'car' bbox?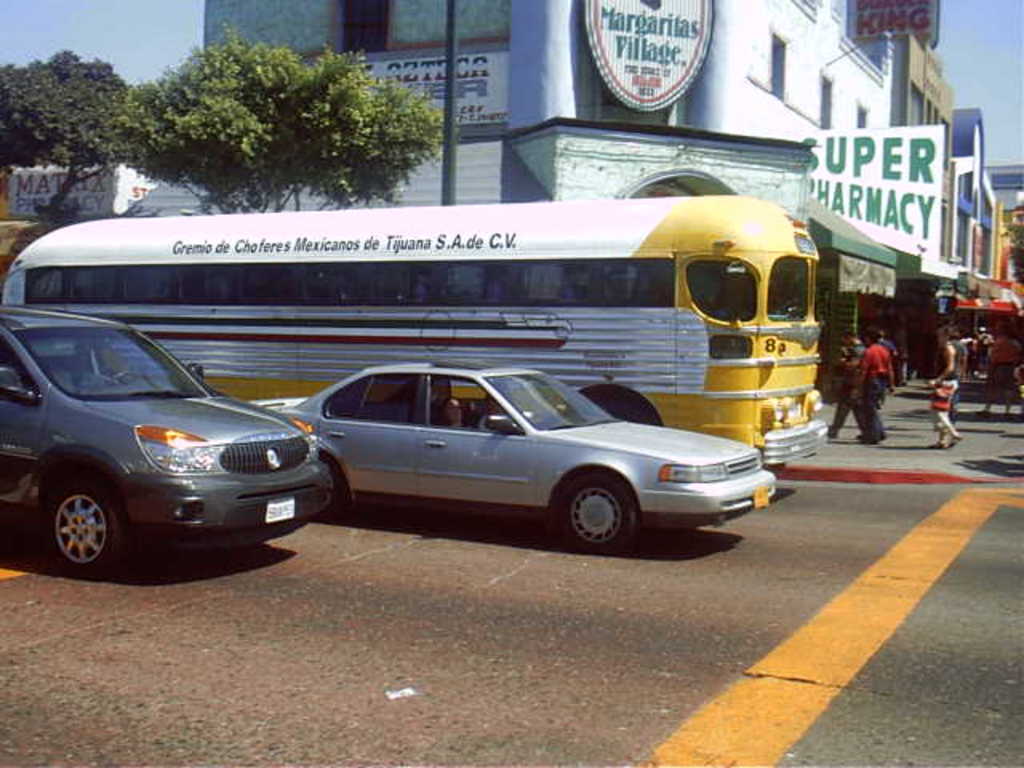
266 368 770 547
